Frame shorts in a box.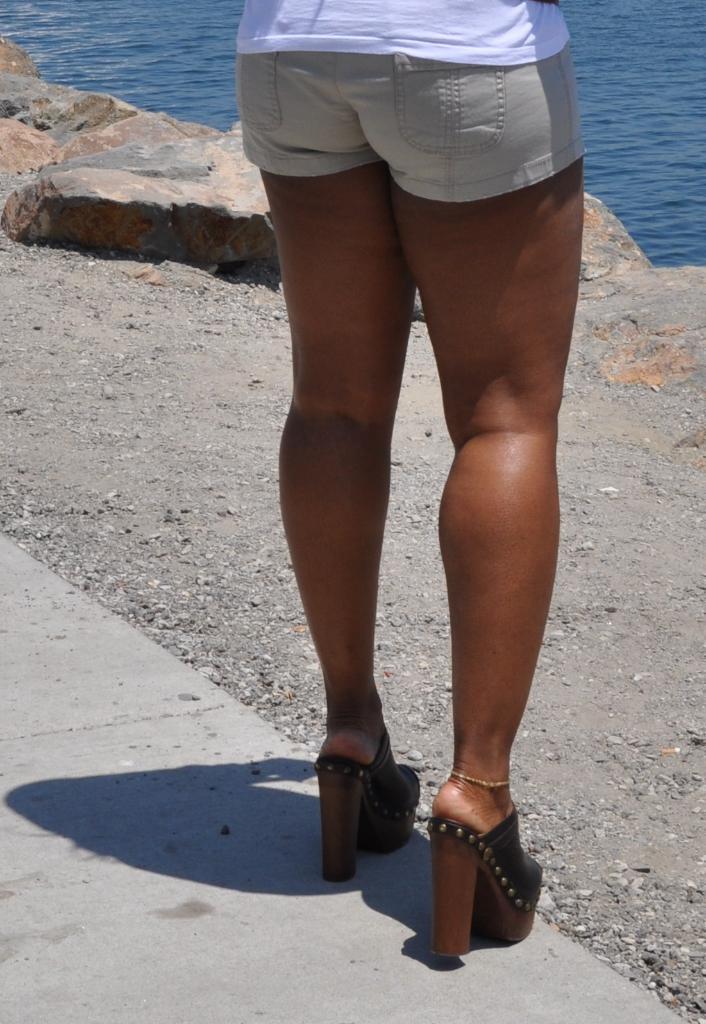
select_region(236, 46, 587, 206).
